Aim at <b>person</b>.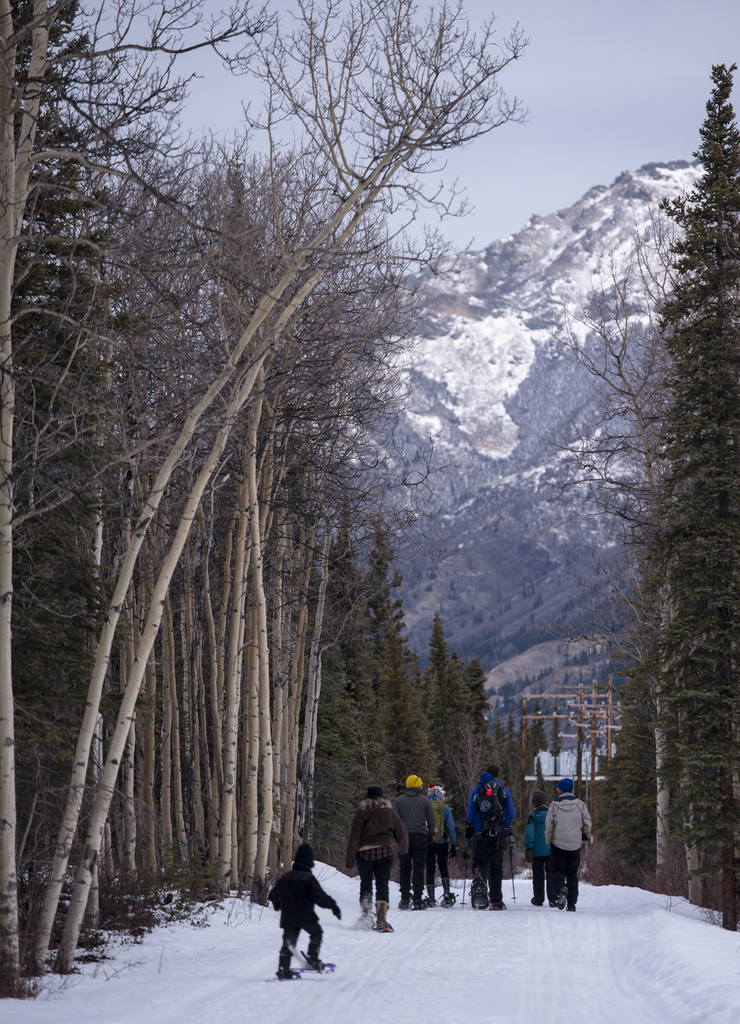
Aimed at x1=395, y1=776, x2=427, y2=900.
